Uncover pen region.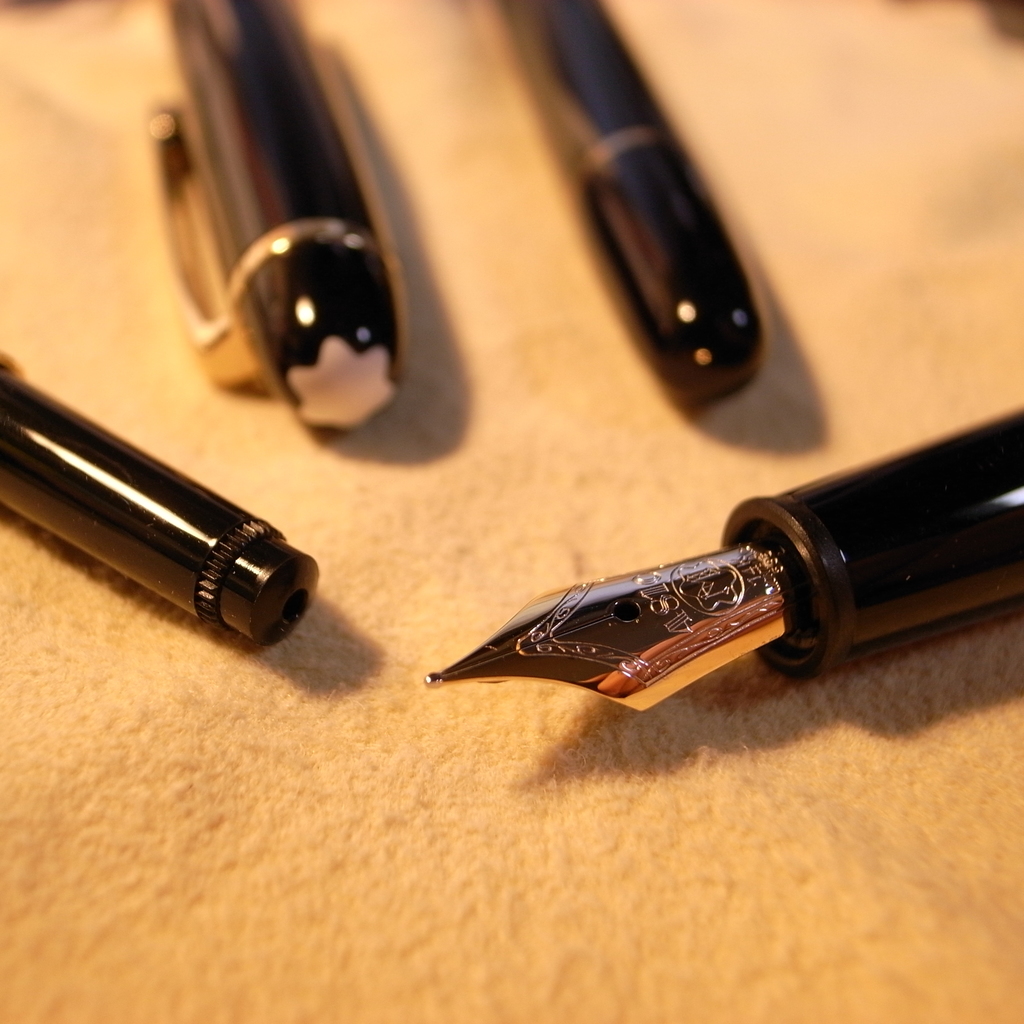
Uncovered: x1=495 y1=0 x2=770 y2=404.
